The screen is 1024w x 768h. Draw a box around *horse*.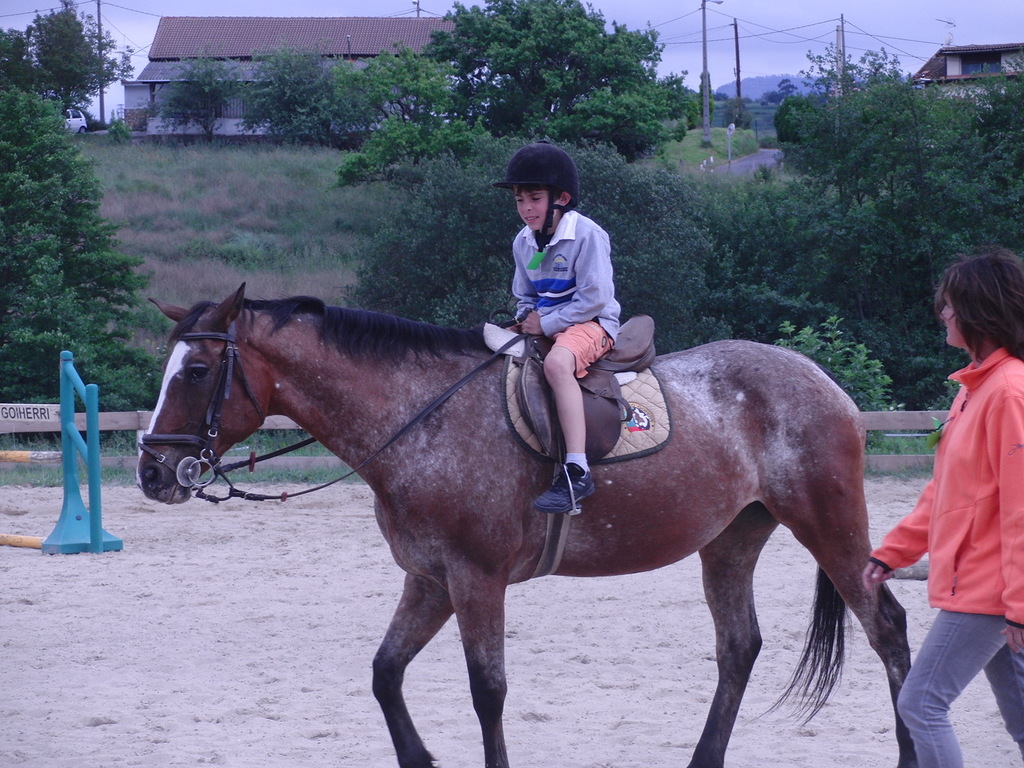
[left=131, top=278, right=918, bottom=767].
